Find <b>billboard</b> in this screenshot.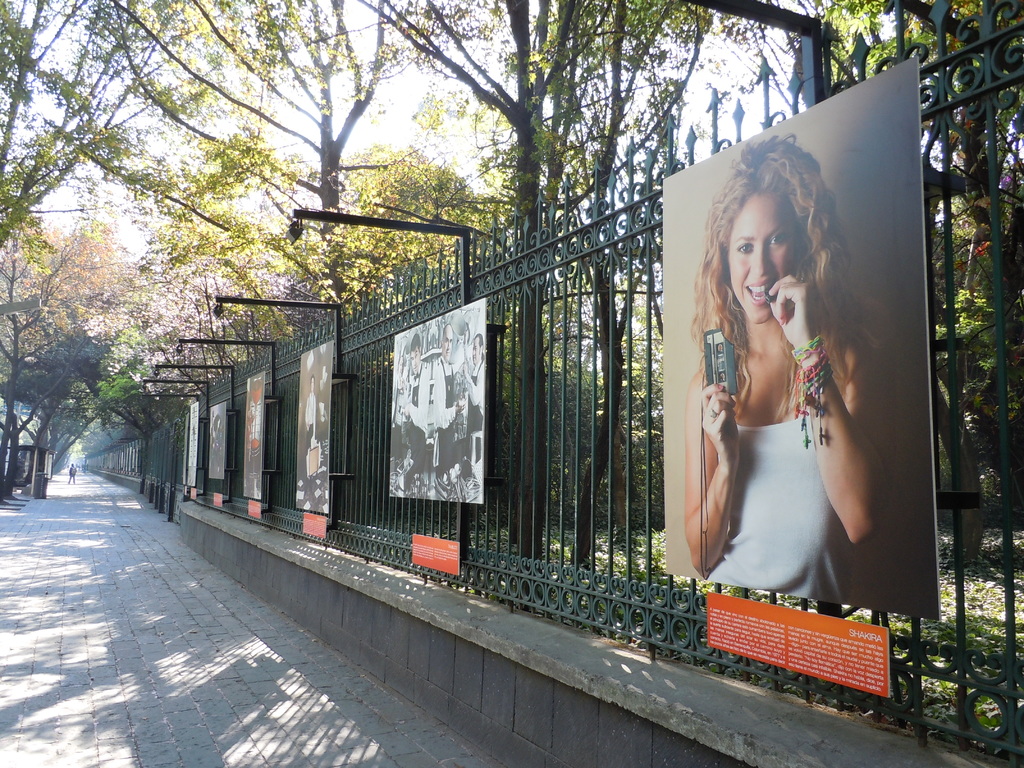
The bounding box for <b>billboard</b> is select_region(388, 296, 495, 507).
